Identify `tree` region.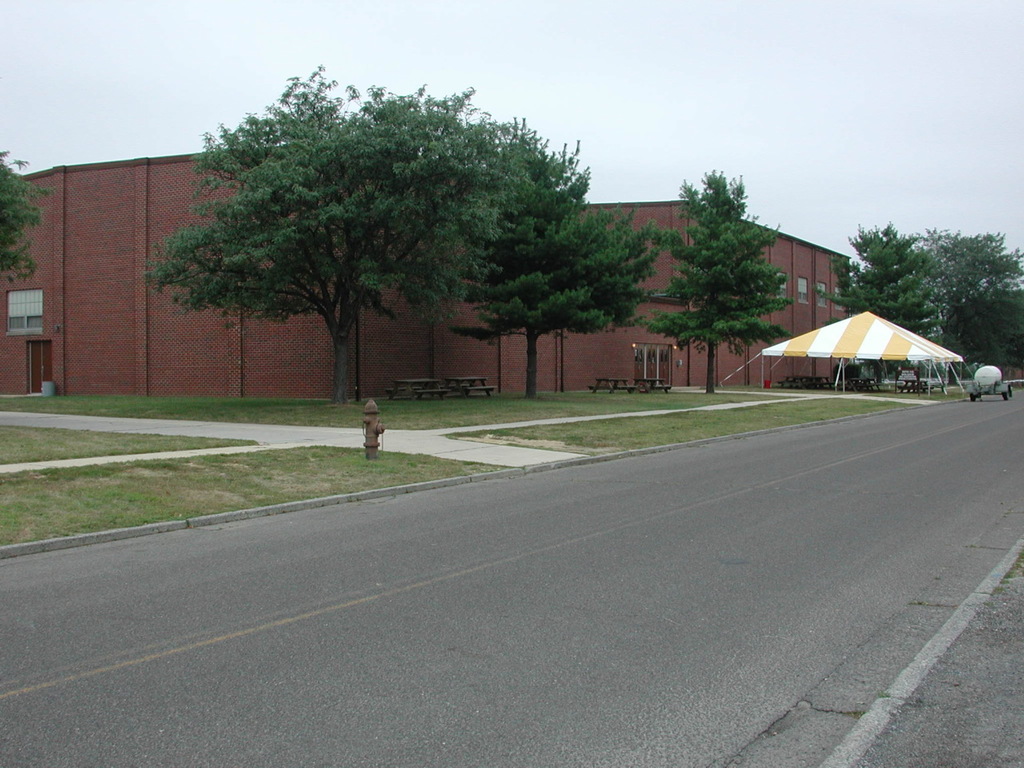
Region: [x1=928, y1=226, x2=1023, y2=406].
